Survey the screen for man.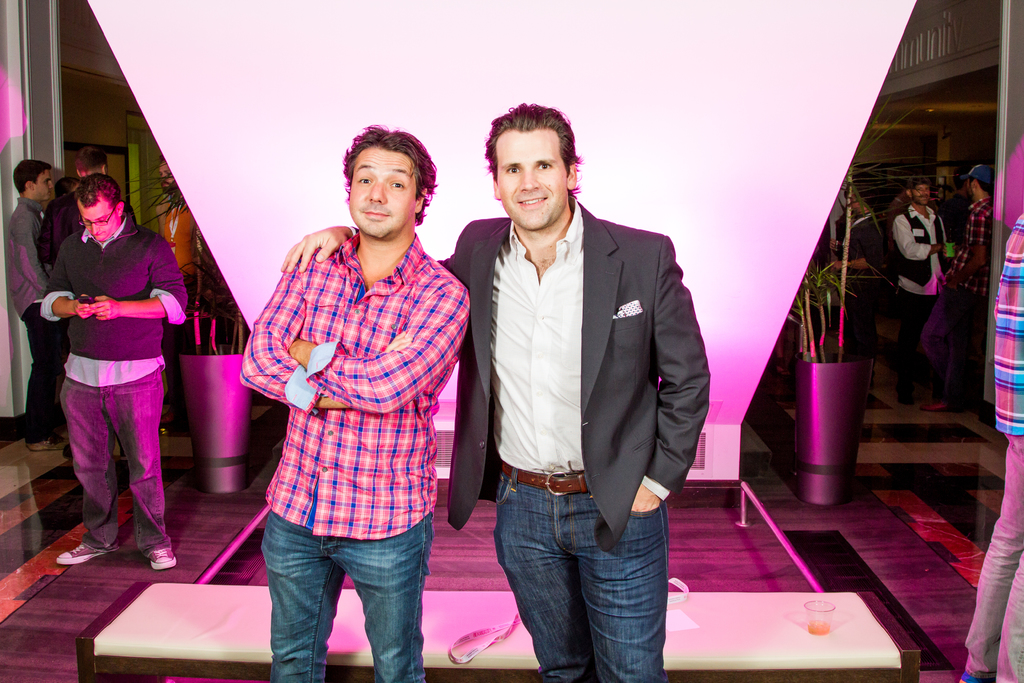
Survey found: box=[155, 160, 205, 304].
